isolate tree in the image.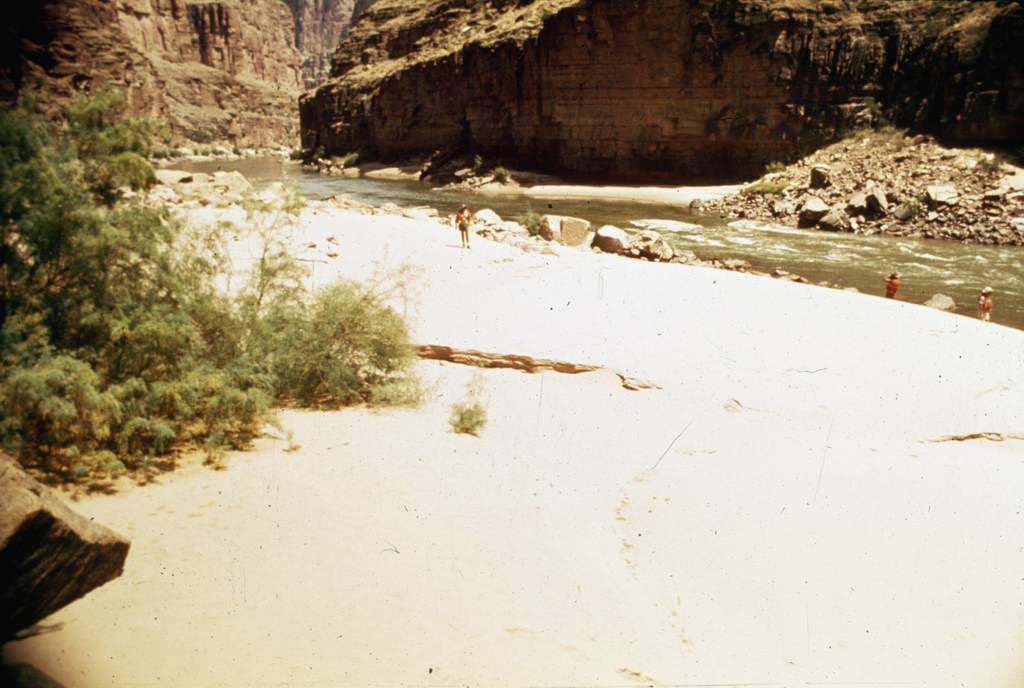
Isolated region: 0, 65, 345, 489.
